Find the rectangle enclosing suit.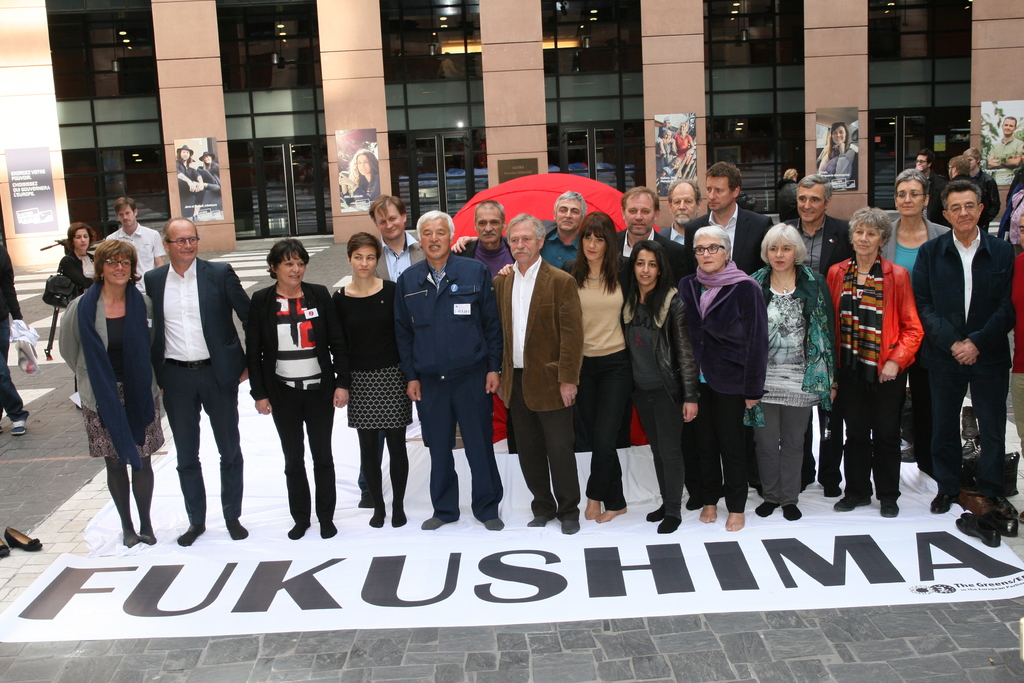
BBox(680, 201, 778, 490).
